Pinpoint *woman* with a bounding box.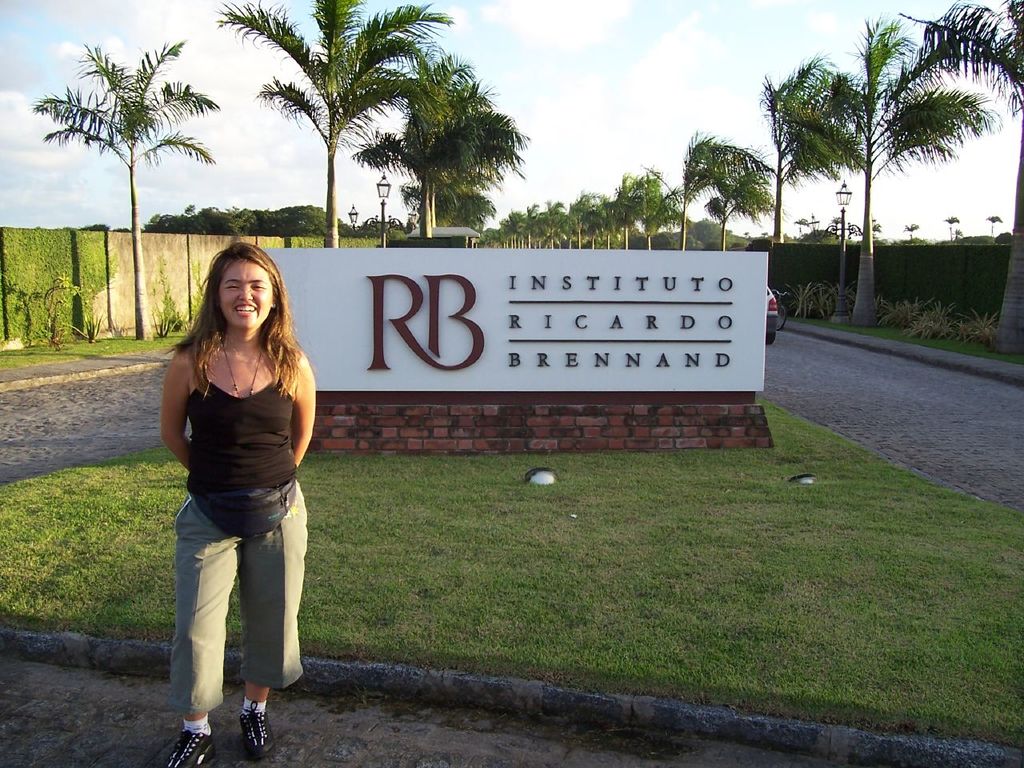
x1=143 y1=230 x2=322 y2=738.
